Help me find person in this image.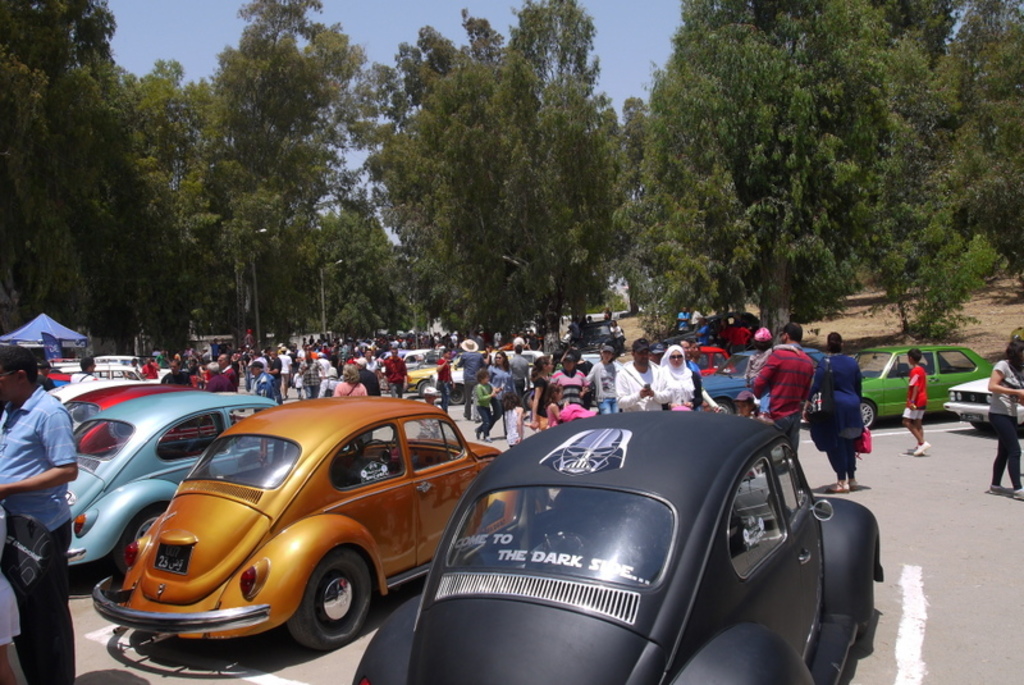
Found it: [625,342,662,415].
